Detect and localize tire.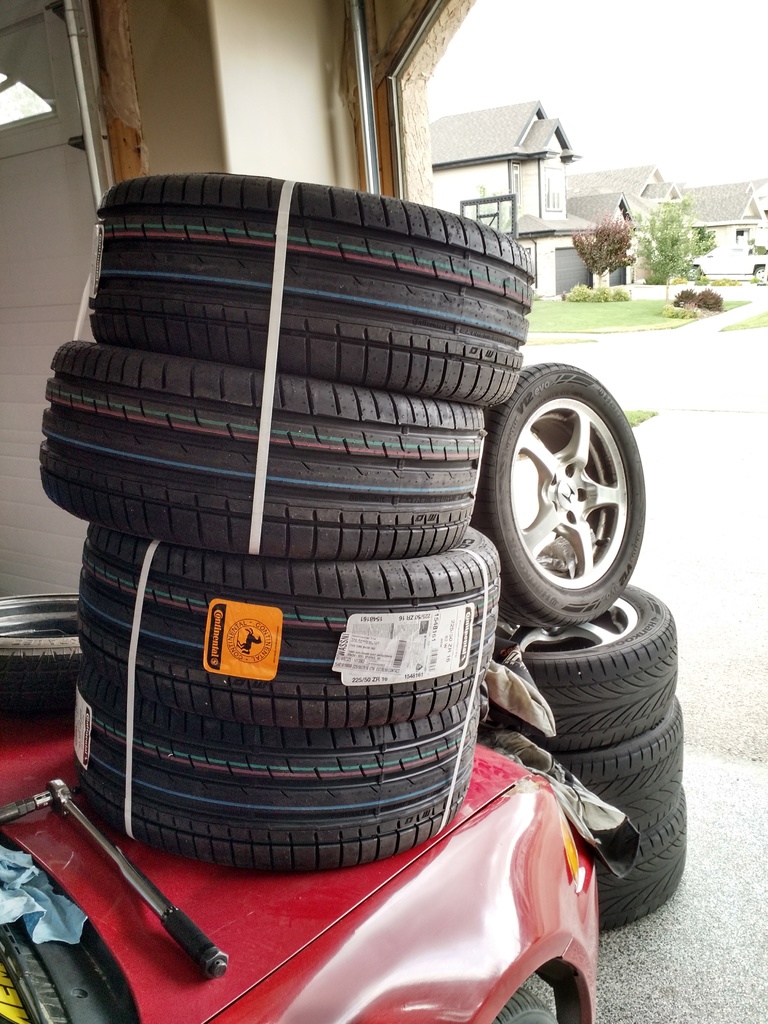
Localized at bbox(584, 804, 689, 932).
